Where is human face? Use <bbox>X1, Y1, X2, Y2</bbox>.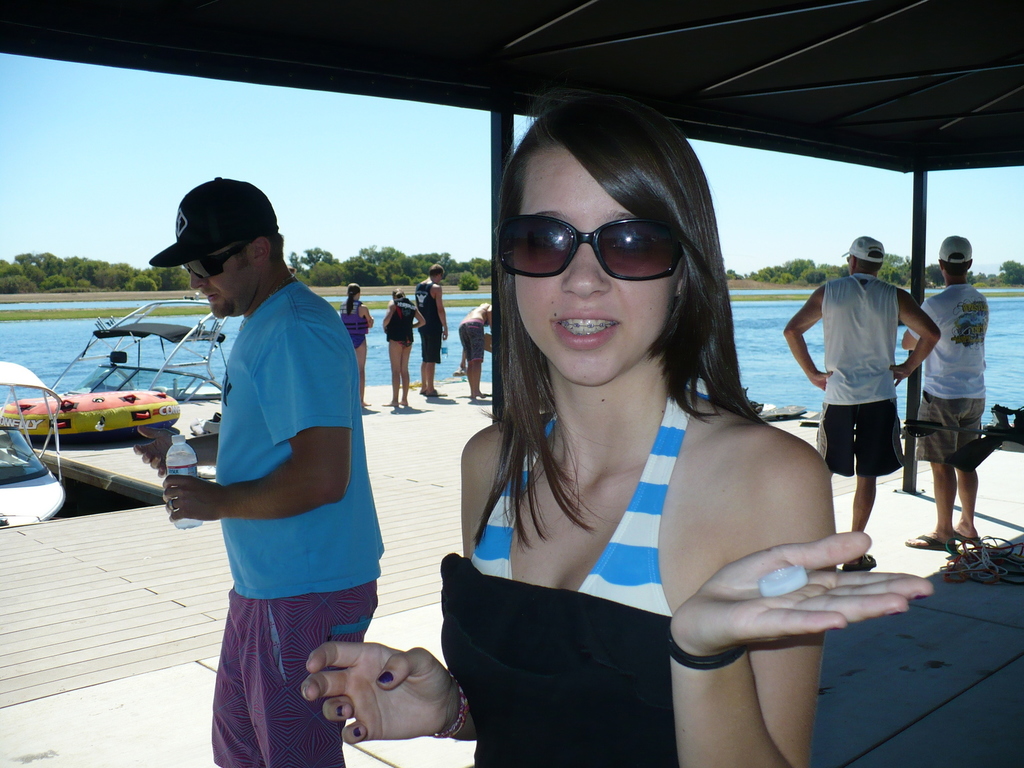
<bbox>509, 141, 682, 386</bbox>.
